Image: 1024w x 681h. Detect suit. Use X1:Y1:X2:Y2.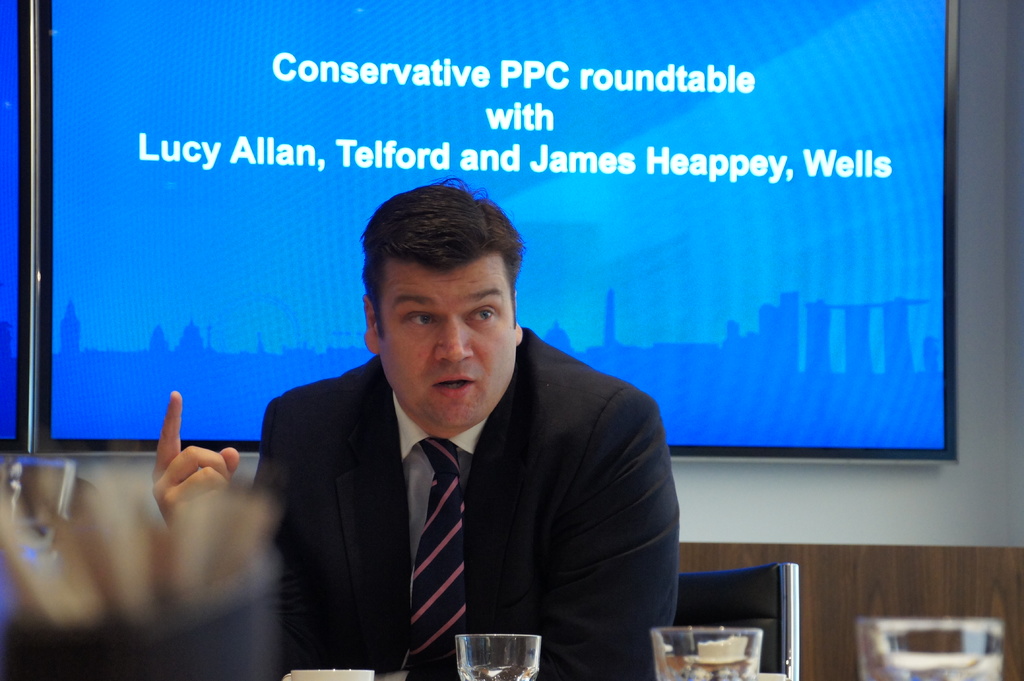
257:292:691:663.
